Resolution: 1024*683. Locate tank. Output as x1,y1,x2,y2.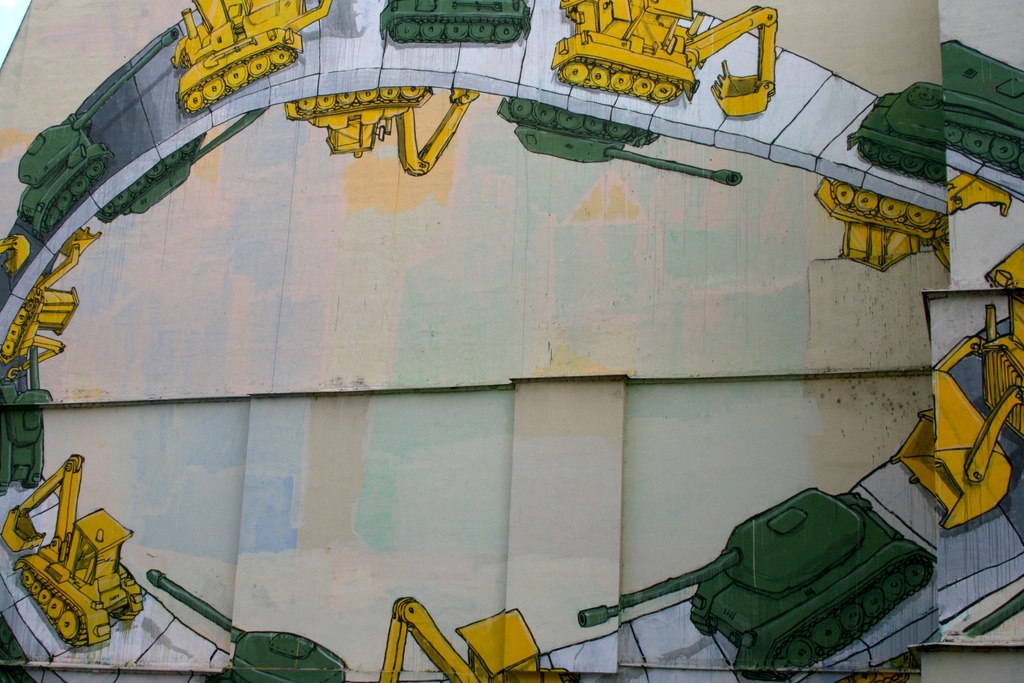
94,104,275,224.
